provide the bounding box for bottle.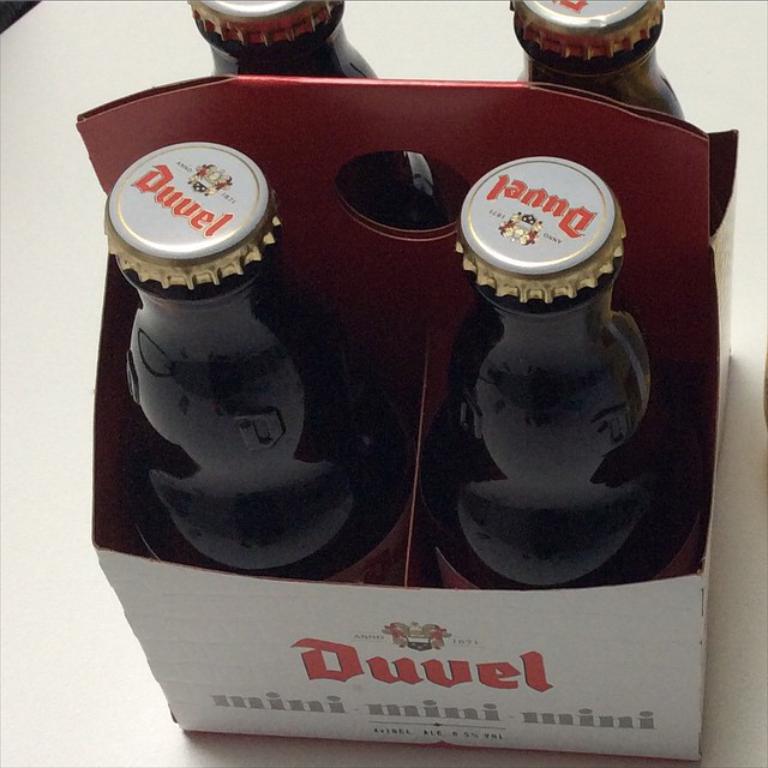
178,0,382,79.
